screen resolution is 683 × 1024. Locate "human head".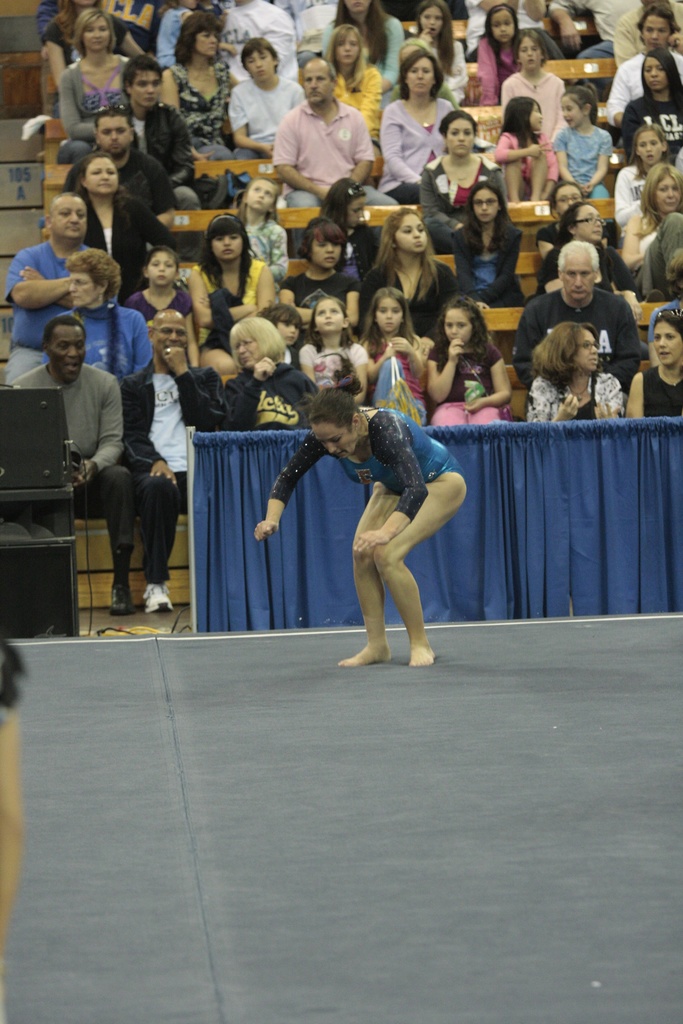
73/154/120/196.
